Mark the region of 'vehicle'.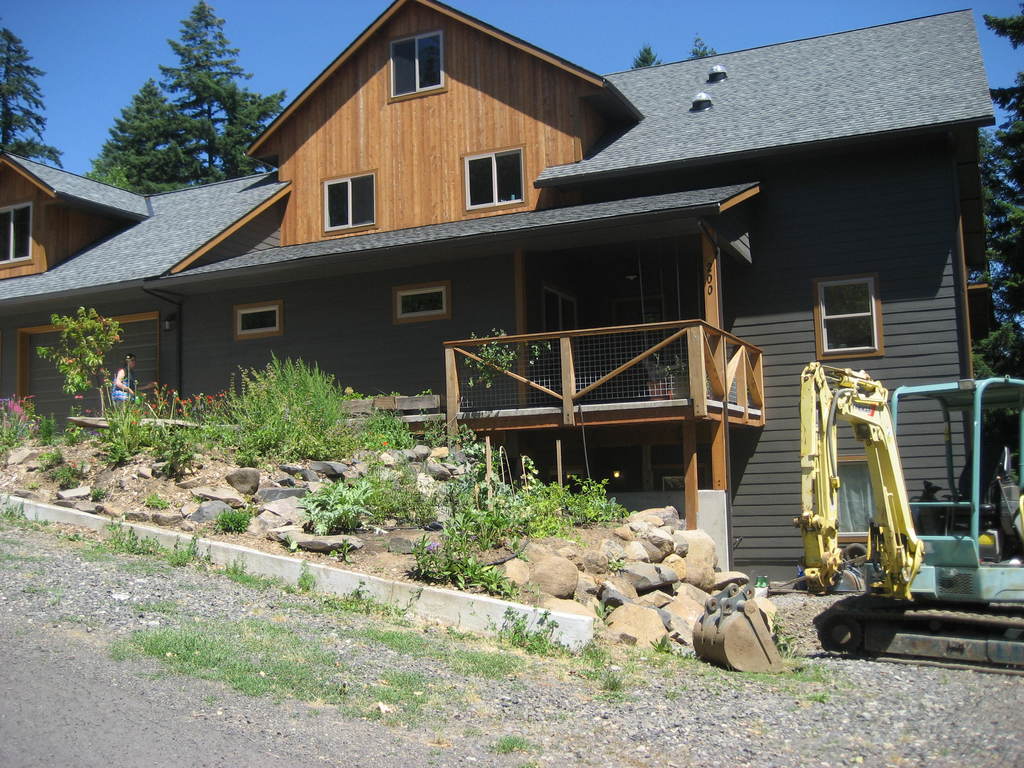
Region: pyautogui.locateOnScreen(792, 360, 1023, 666).
